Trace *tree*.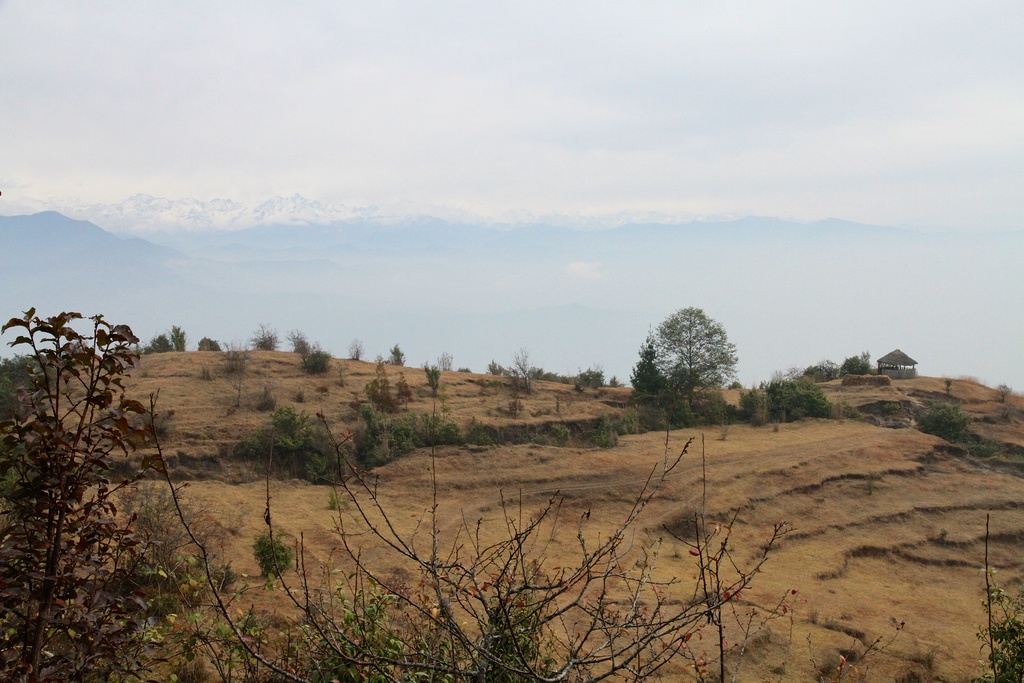
Traced to detection(145, 331, 172, 354).
